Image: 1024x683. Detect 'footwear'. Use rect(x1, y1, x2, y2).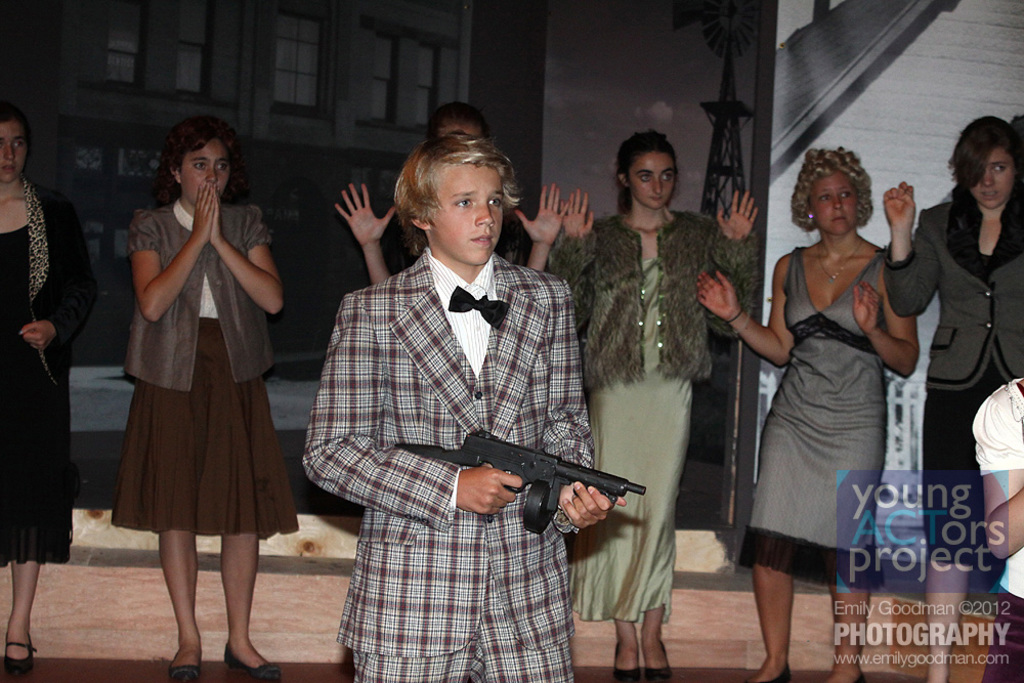
rect(612, 635, 651, 682).
